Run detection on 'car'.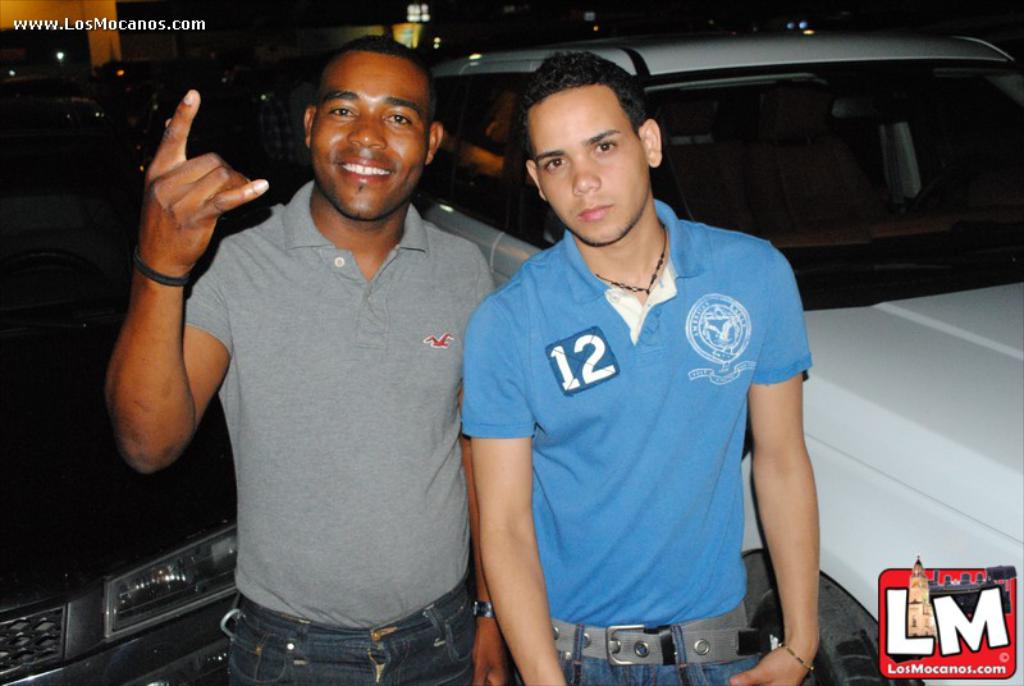
Result: rect(425, 20, 1023, 685).
